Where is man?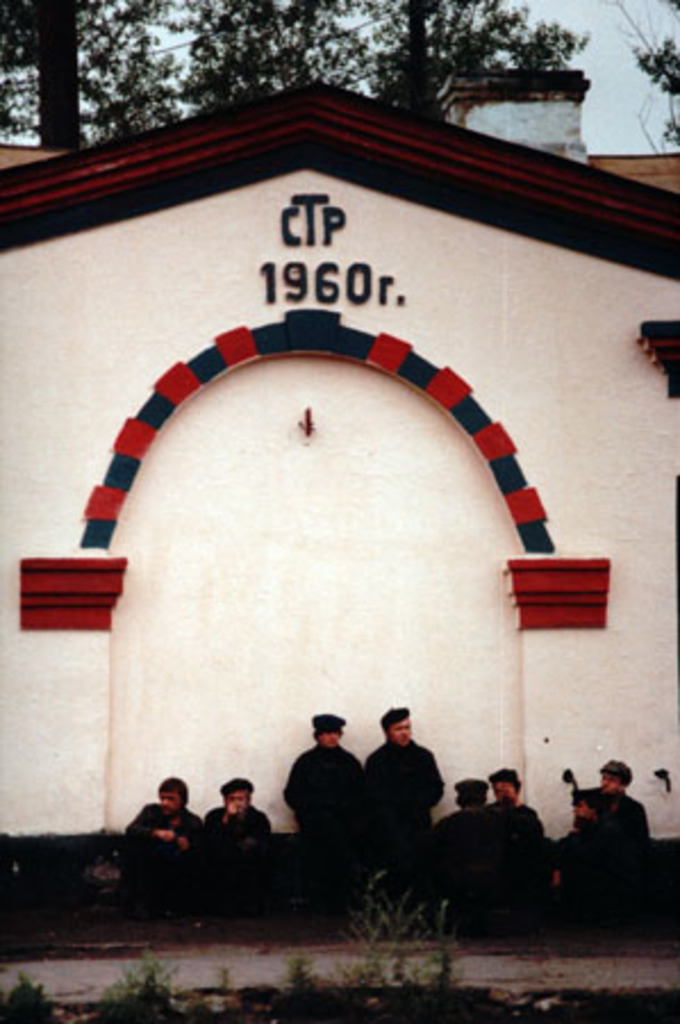
left=355, top=701, right=441, bottom=887.
